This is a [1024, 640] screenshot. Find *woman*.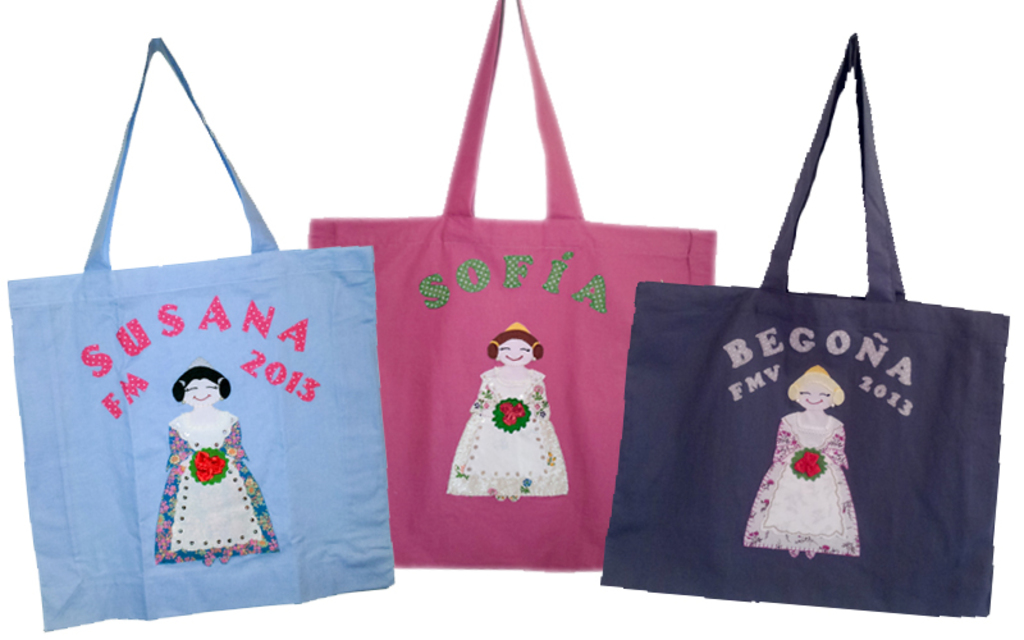
Bounding box: bbox=(449, 323, 571, 504).
